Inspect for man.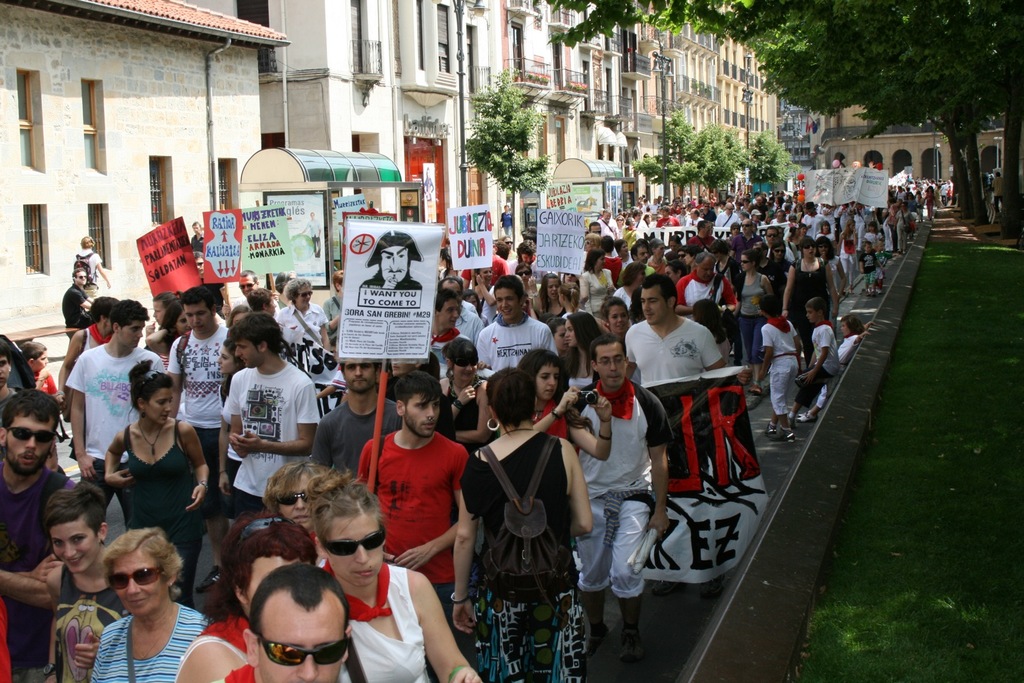
Inspection: {"x1": 73, "y1": 235, "x2": 111, "y2": 301}.
